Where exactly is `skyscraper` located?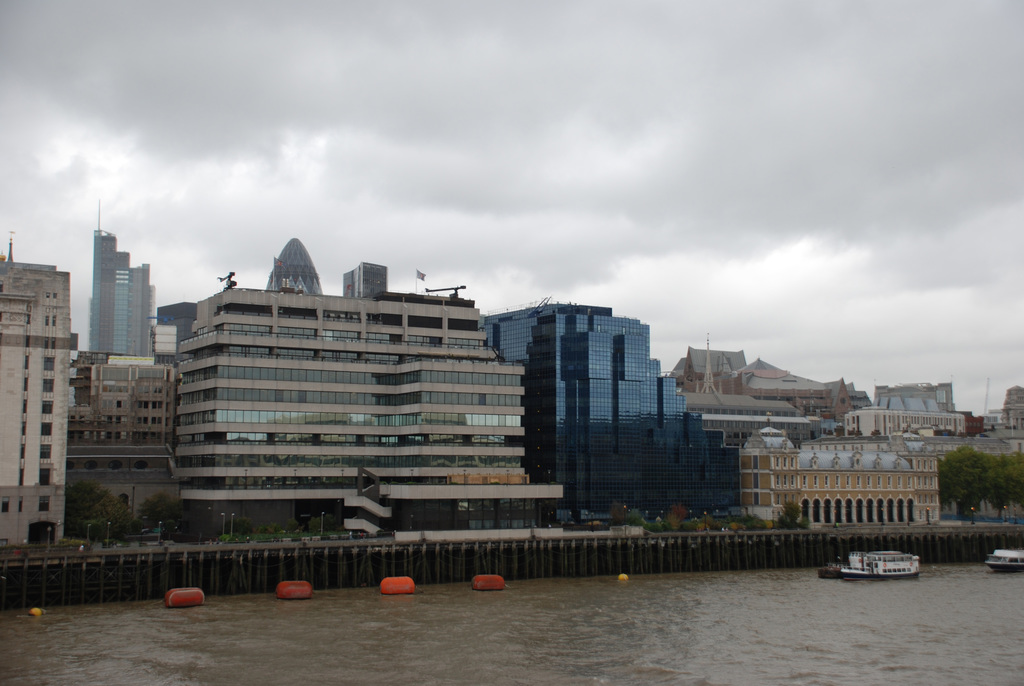
Its bounding box is Rect(73, 204, 172, 353).
